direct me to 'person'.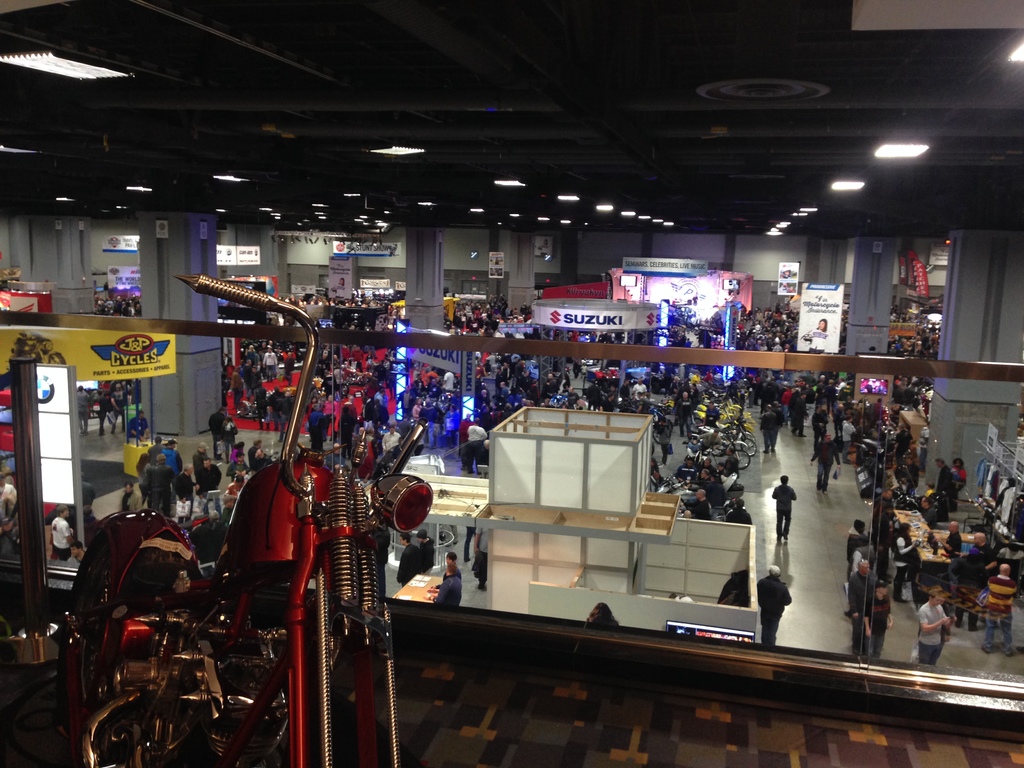
Direction: Rect(756, 564, 790, 648).
